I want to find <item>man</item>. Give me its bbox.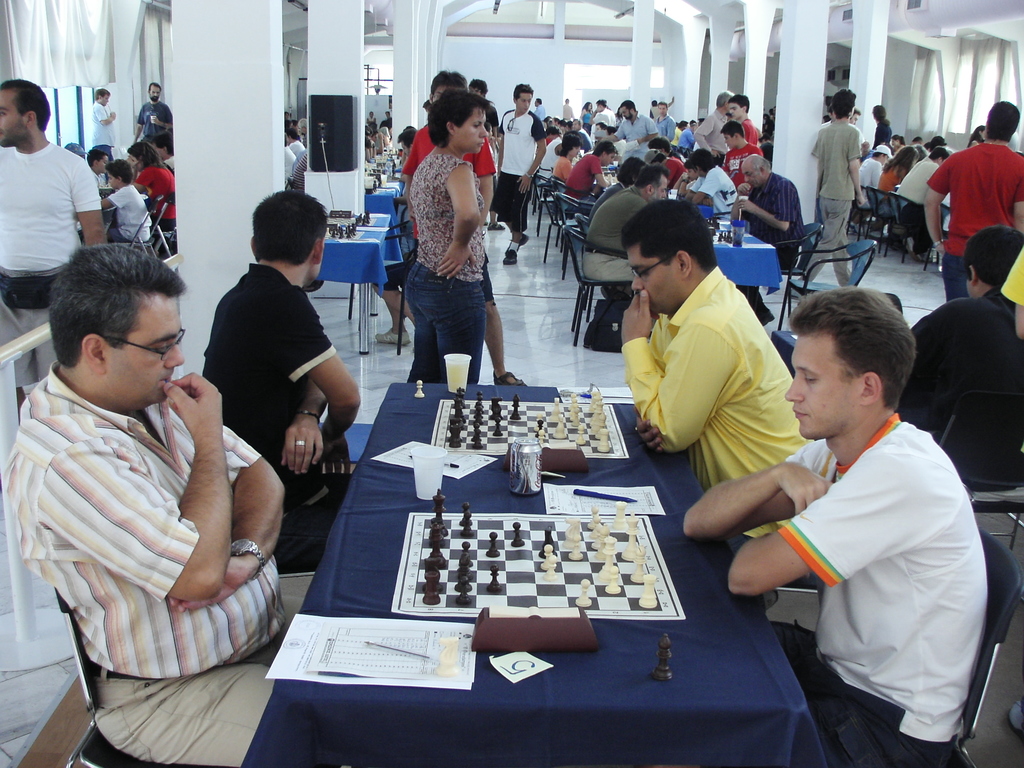
bbox=(851, 141, 892, 209).
